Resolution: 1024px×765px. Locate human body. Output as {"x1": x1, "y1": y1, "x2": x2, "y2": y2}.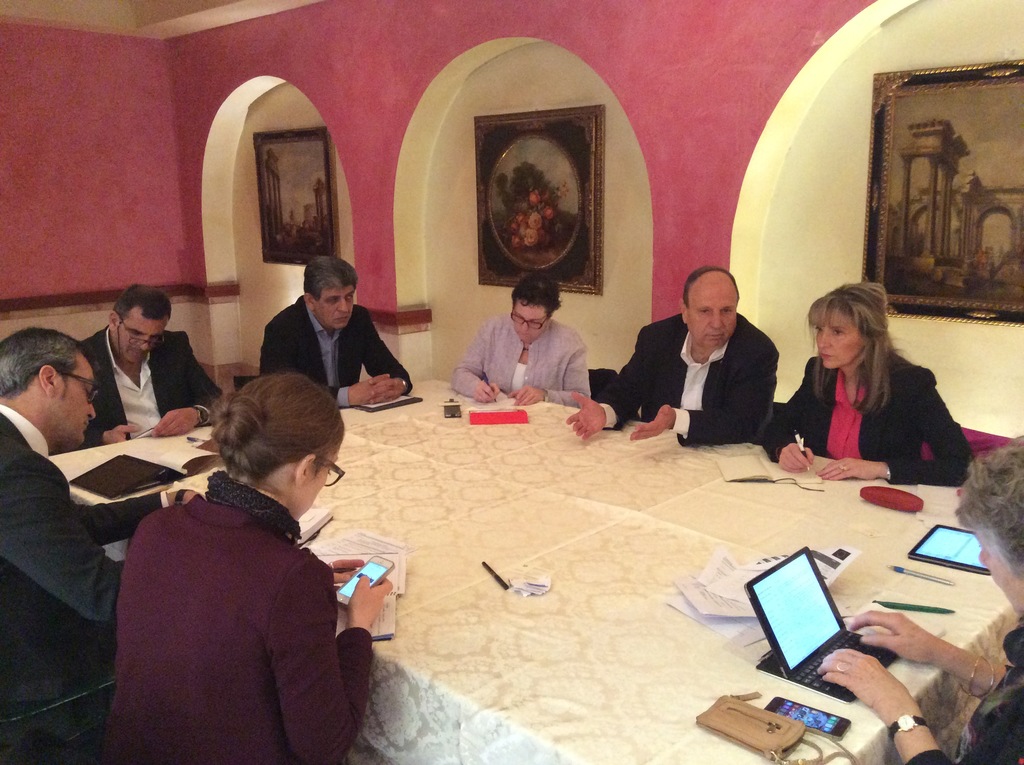
{"x1": 107, "y1": 359, "x2": 368, "y2": 761}.
